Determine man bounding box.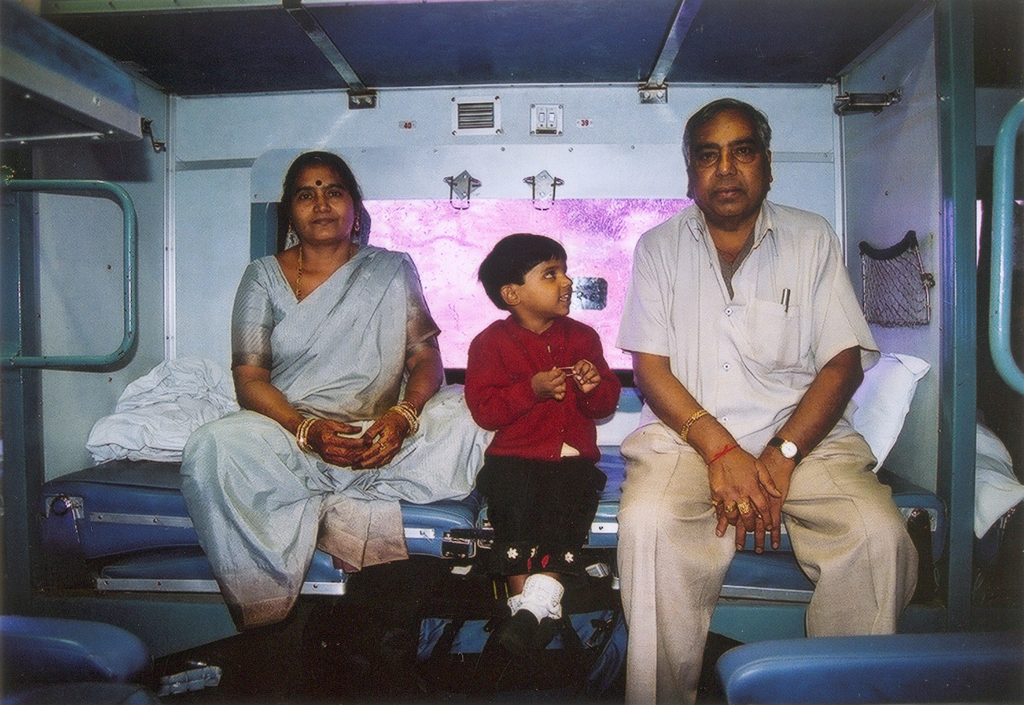
Determined: <region>587, 101, 907, 693</region>.
